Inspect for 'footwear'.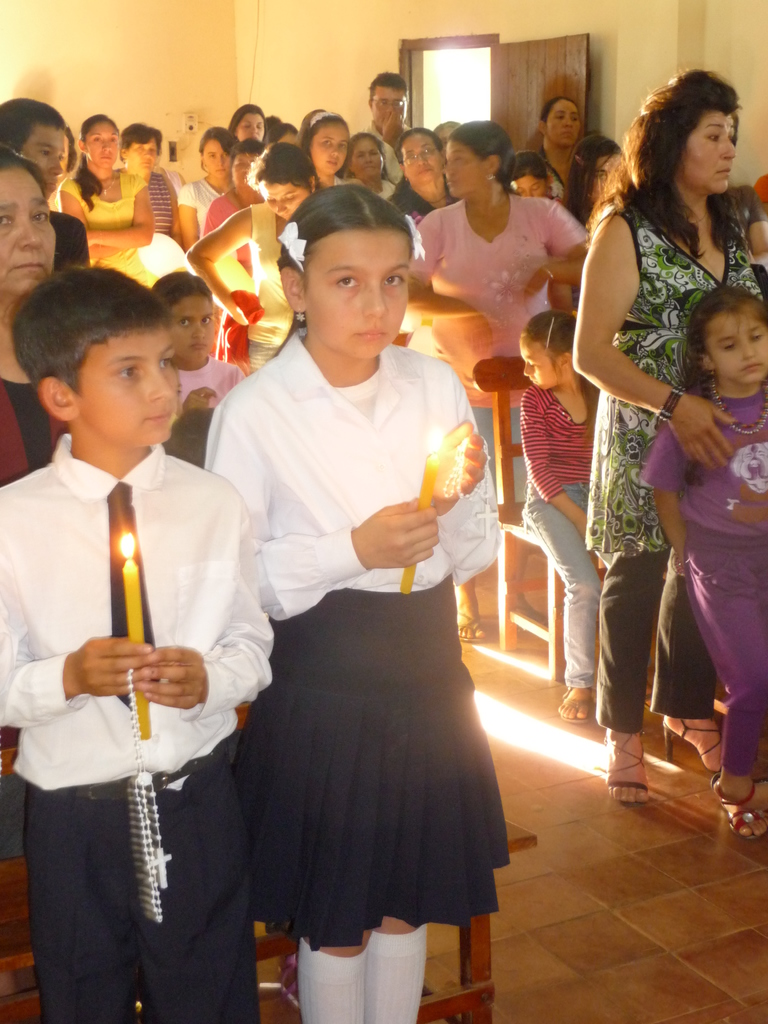
Inspection: rect(514, 596, 549, 634).
